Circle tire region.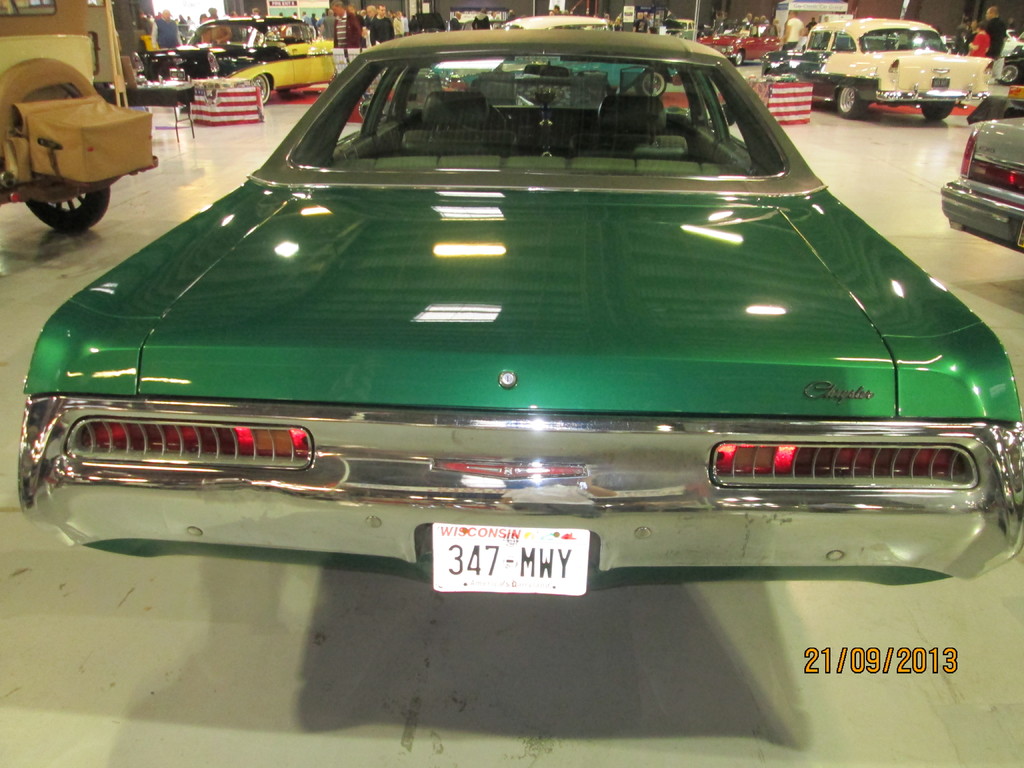
Region: x1=836, y1=83, x2=868, y2=120.
